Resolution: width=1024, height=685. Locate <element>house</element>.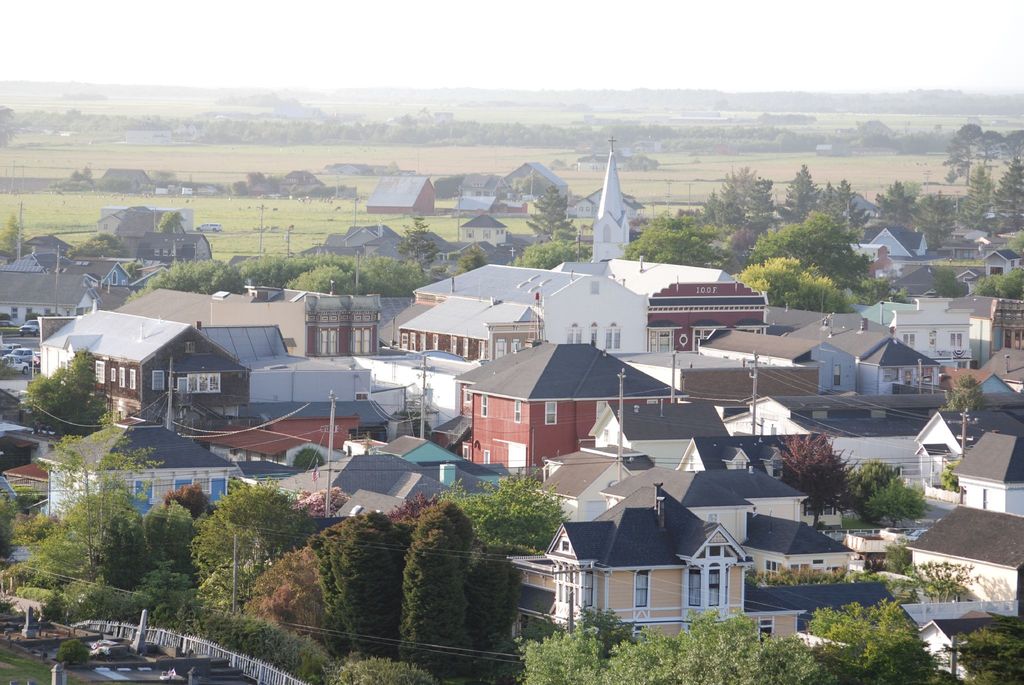
<box>367,172,440,213</box>.
